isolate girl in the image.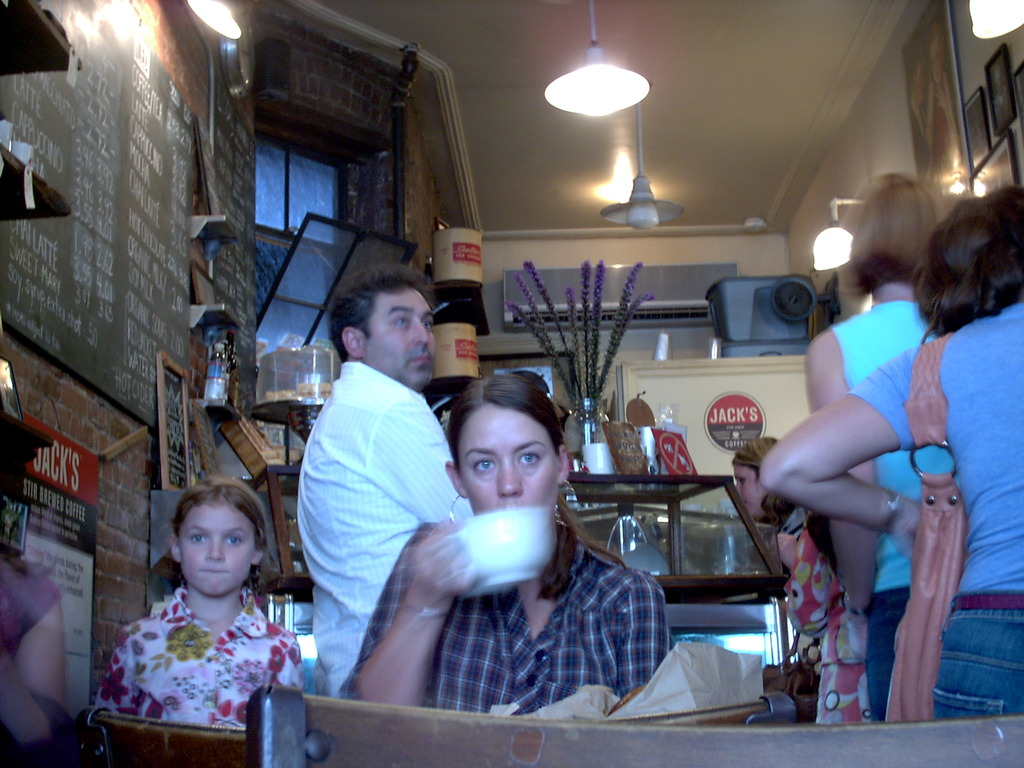
Isolated region: 90,474,307,729.
